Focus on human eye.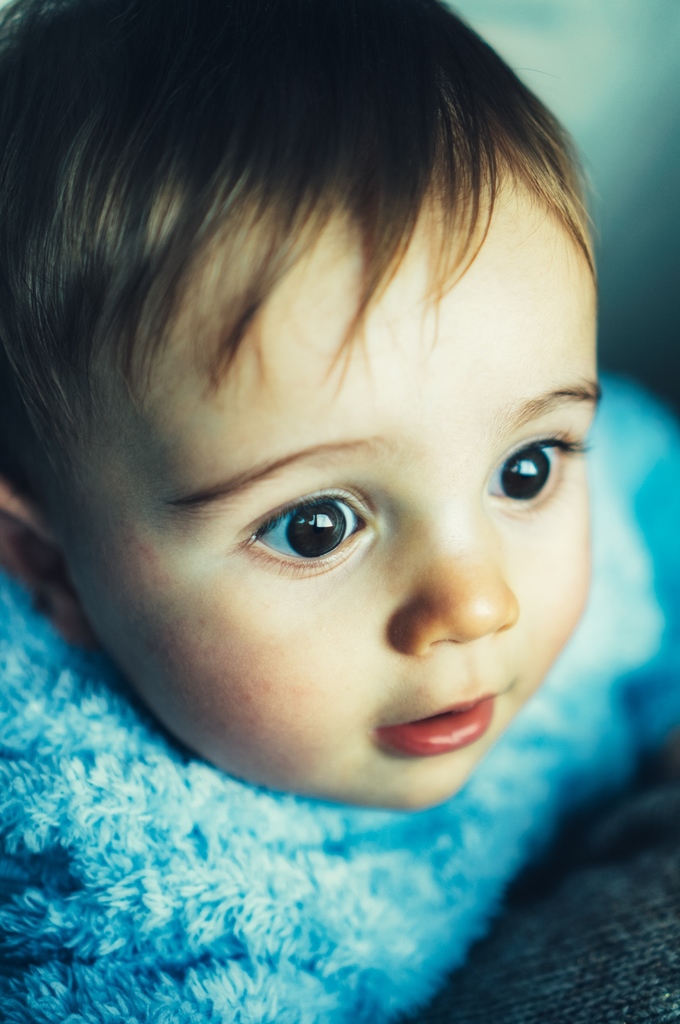
Focused at rect(228, 487, 383, 583).
